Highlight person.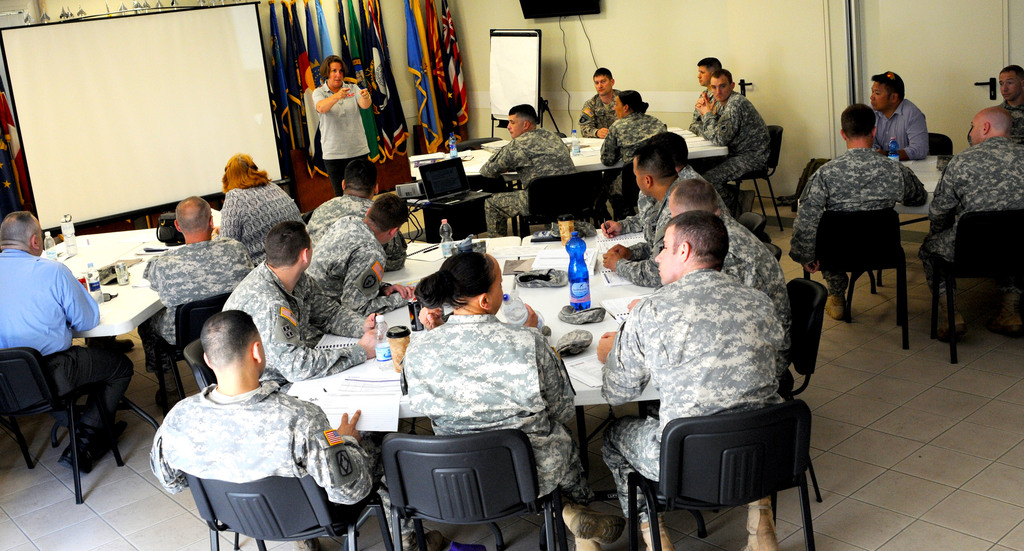
Highlighted region: (x1=305, y1=190, x2=417, y2=312).
